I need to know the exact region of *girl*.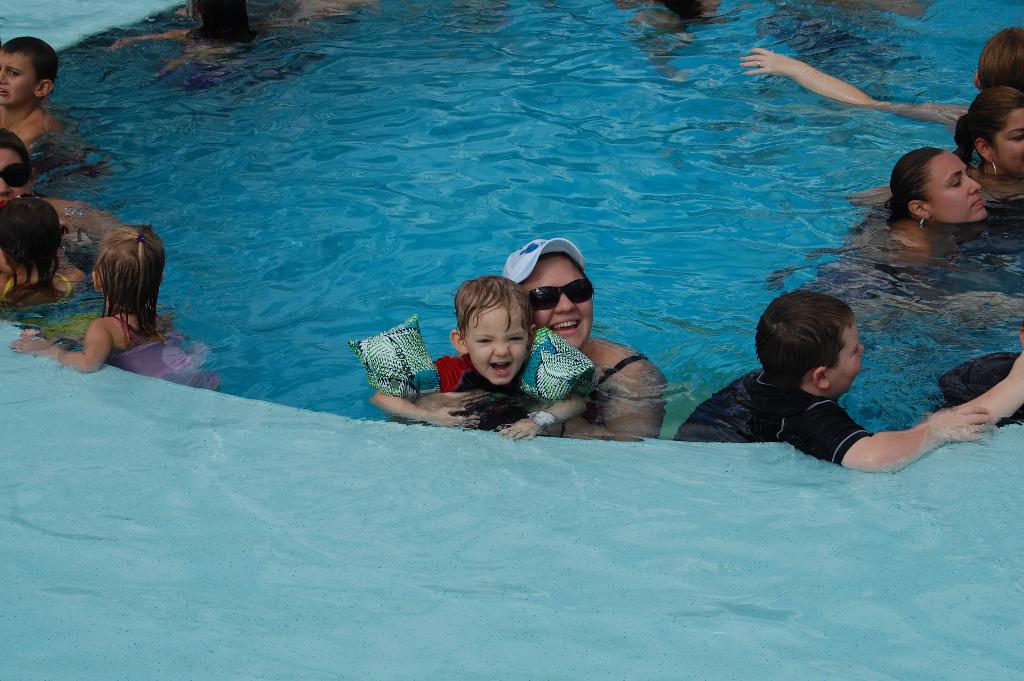
Region: select_region(797, 151, 984, 324).
